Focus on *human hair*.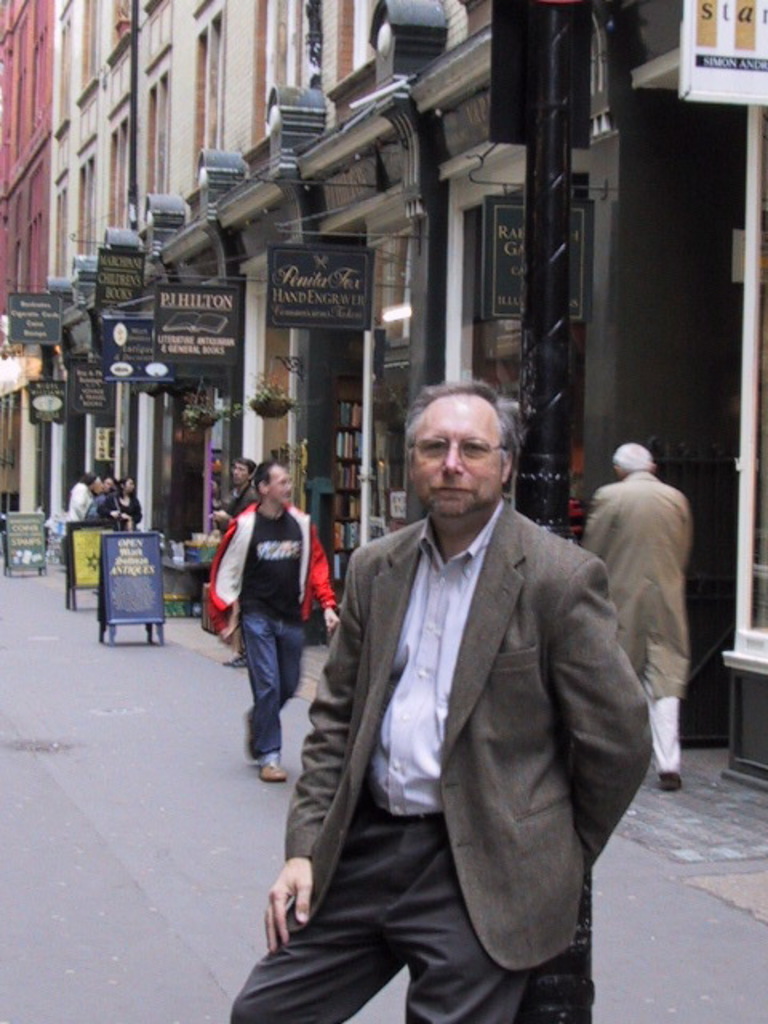
Focused at BBox(606, 442, 651, 474).
